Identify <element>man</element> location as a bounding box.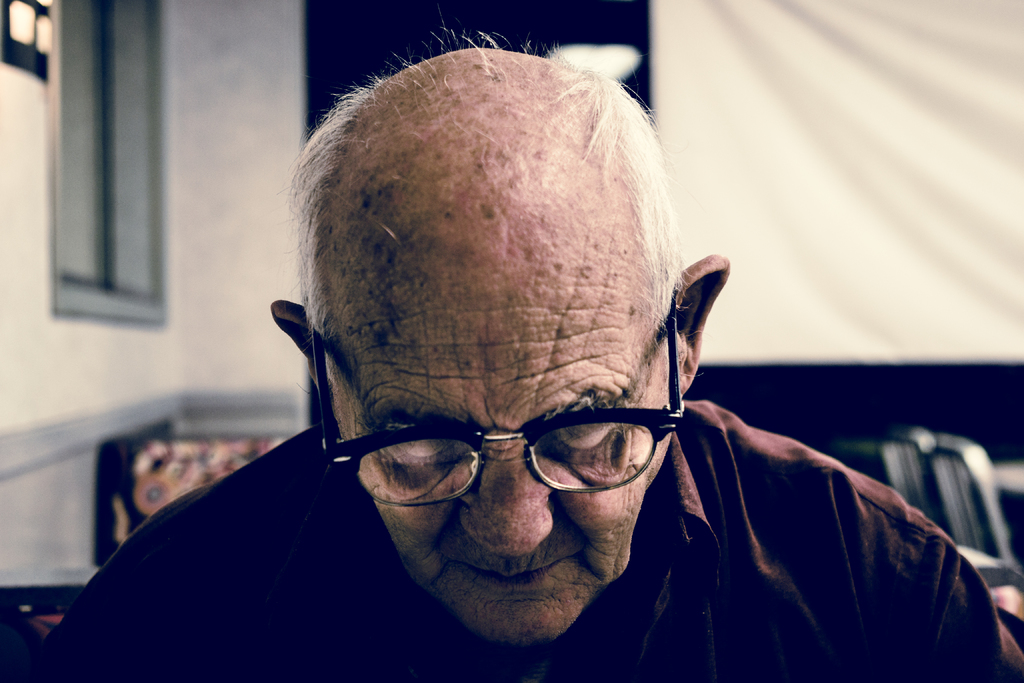
{"x1": 116, "y1": 54, "x2": 944, "y2": 682}.
